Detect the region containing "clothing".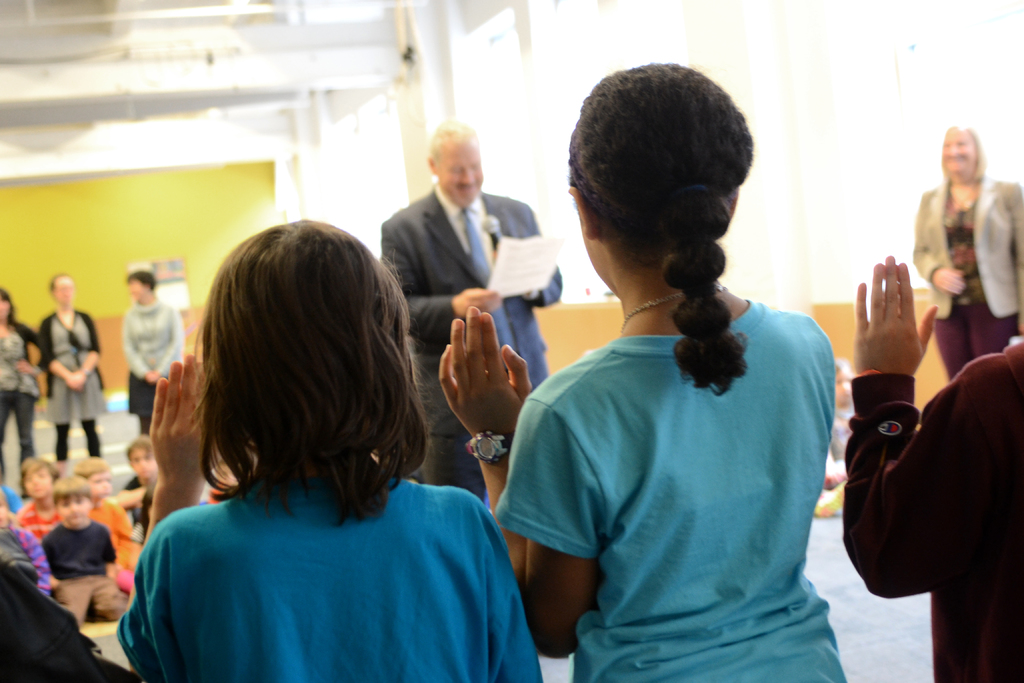
crop(40, 305, 106, 456).
